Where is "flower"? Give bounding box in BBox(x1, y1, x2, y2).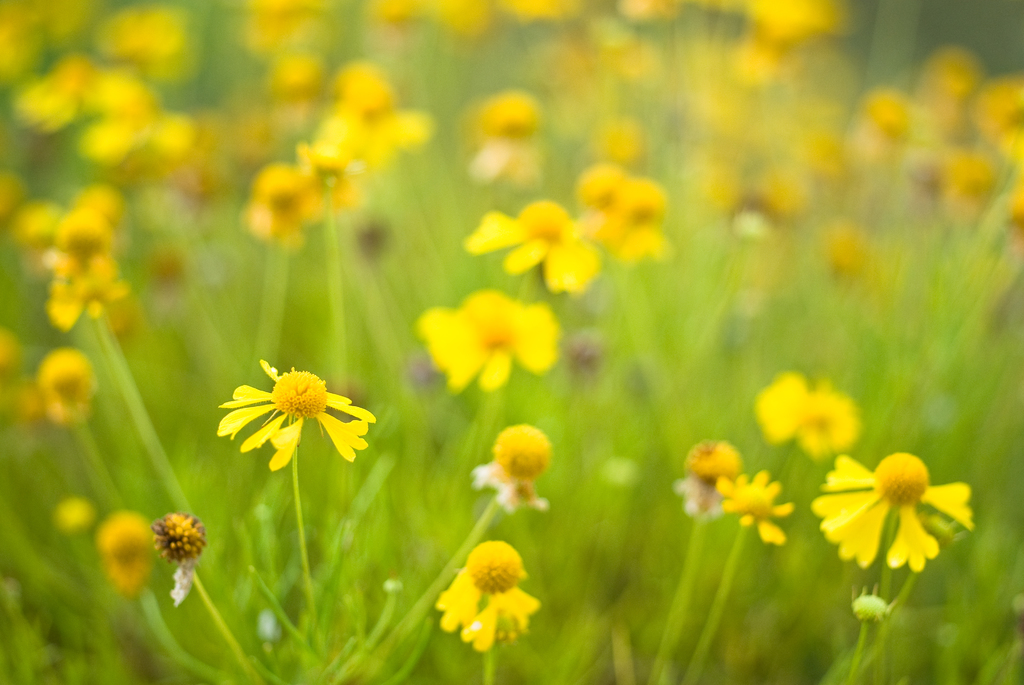
BBox(44, 344, 100, 433).
